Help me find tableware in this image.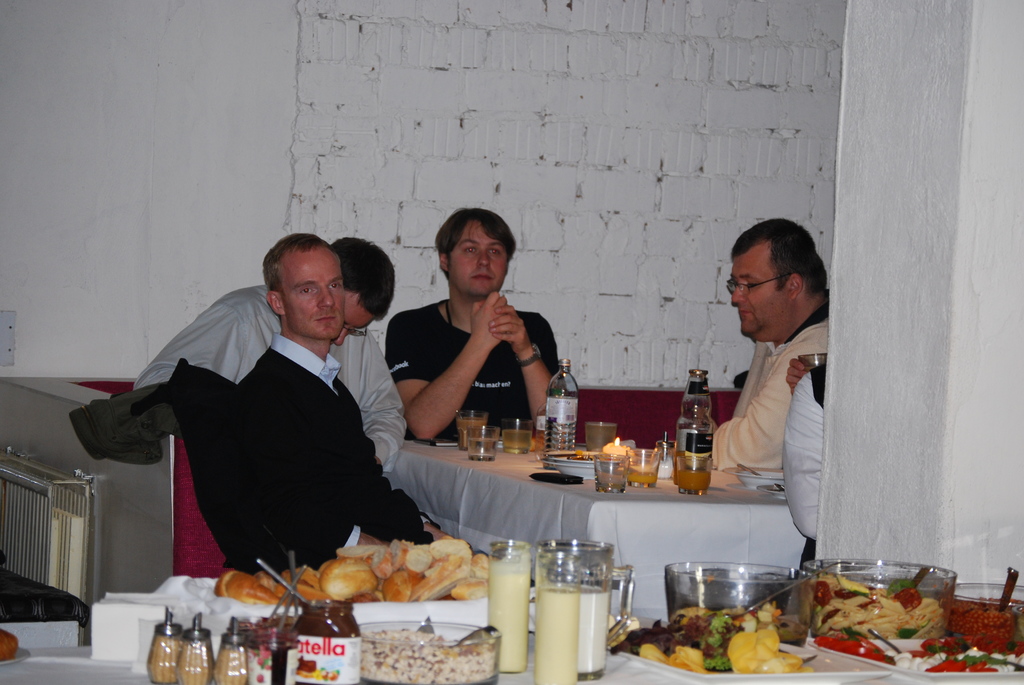
Found it: BBox(292, 599, 372, 684).
